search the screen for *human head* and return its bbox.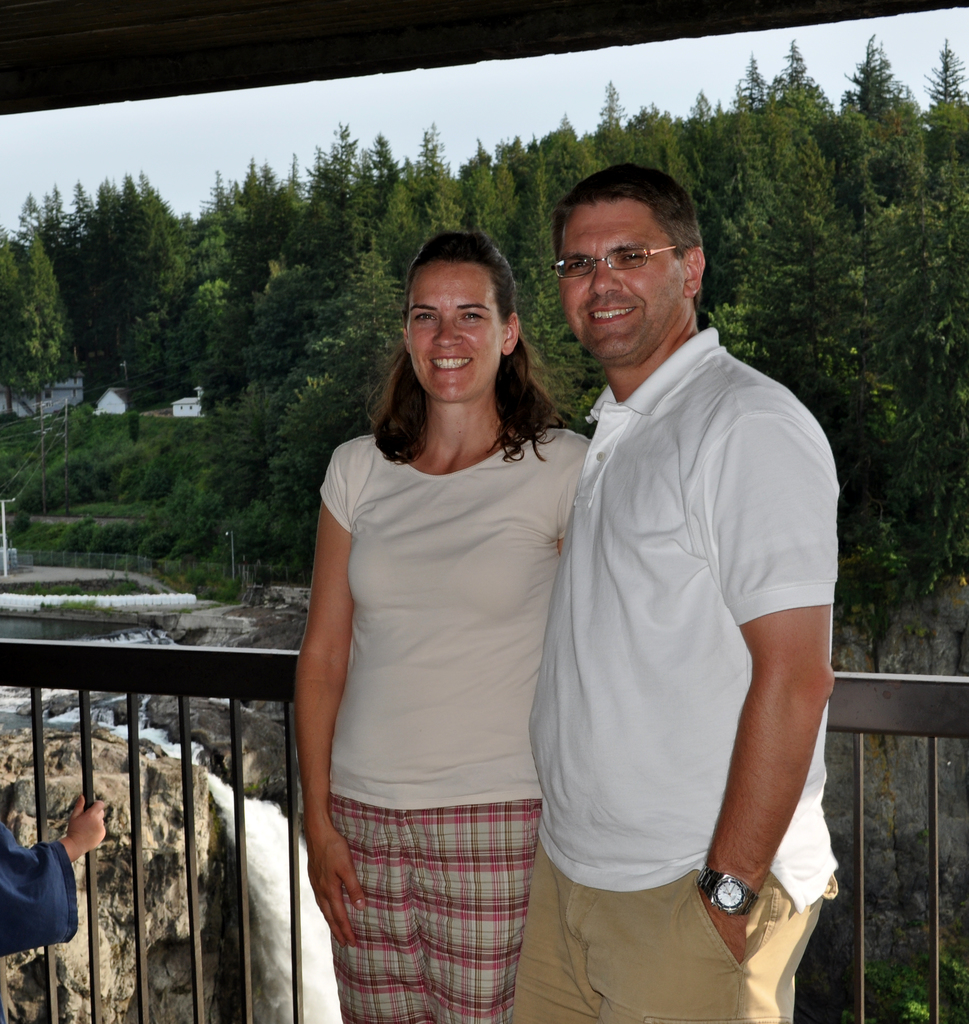
Found: {"left": 556, "top": 168, "right": 704, "bottom": 364}.
